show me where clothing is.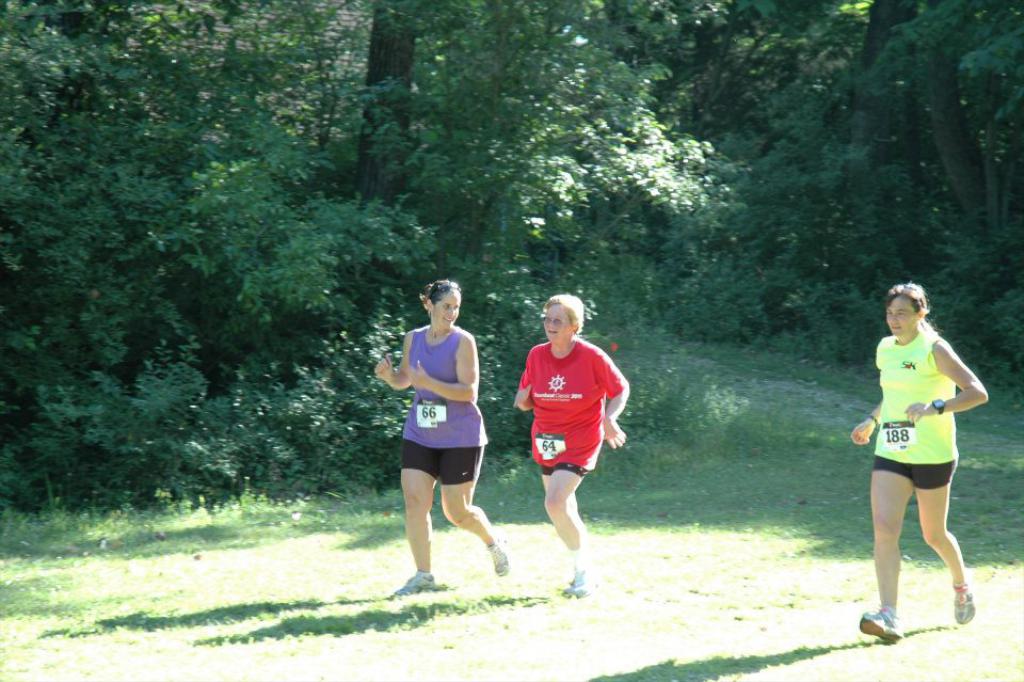
clothing is at select_region(521, 331, 623, 476).
